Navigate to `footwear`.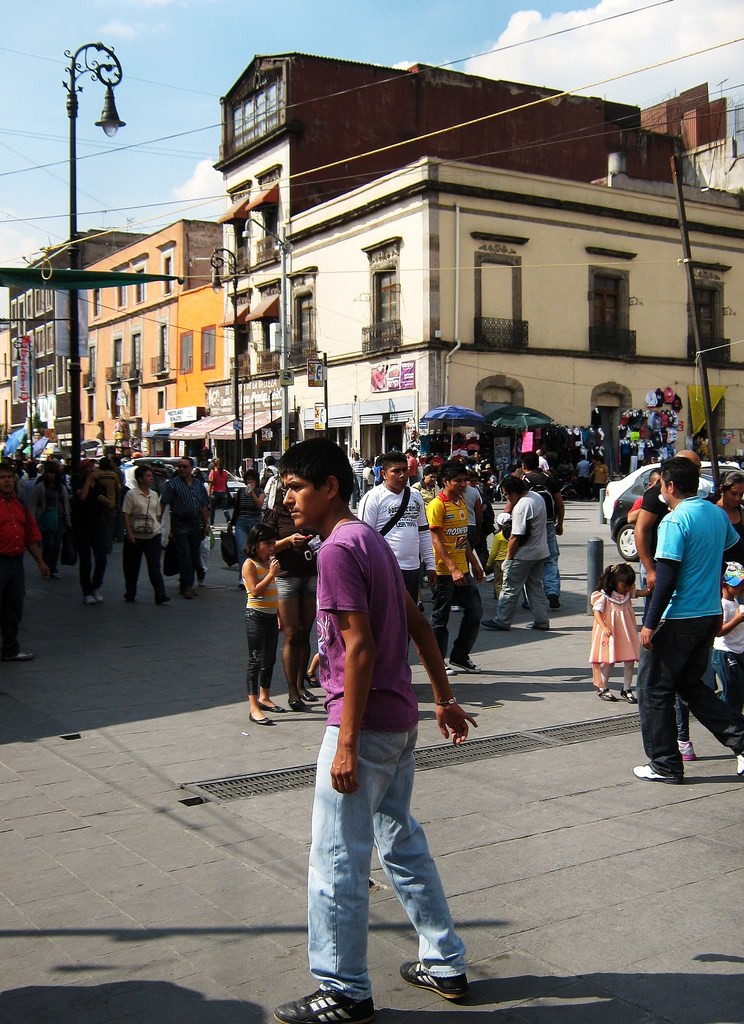
Navigation target: locate(400, 935, 474, 1004).
